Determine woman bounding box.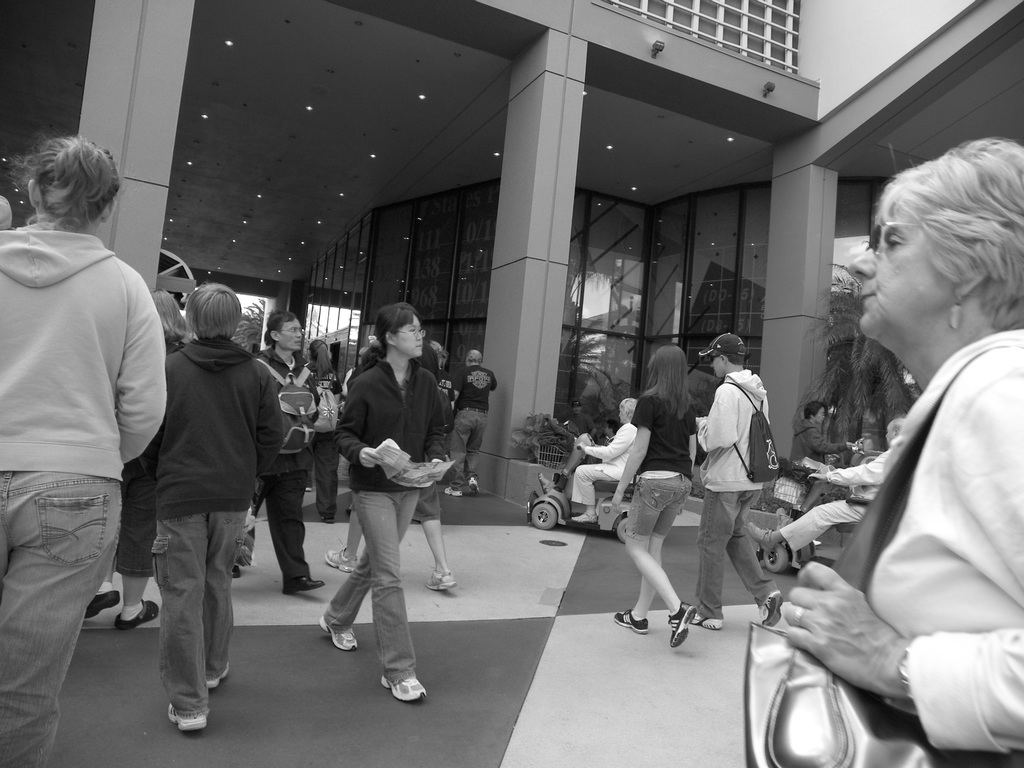
Determined: detection(114, 294, 191, 618).
